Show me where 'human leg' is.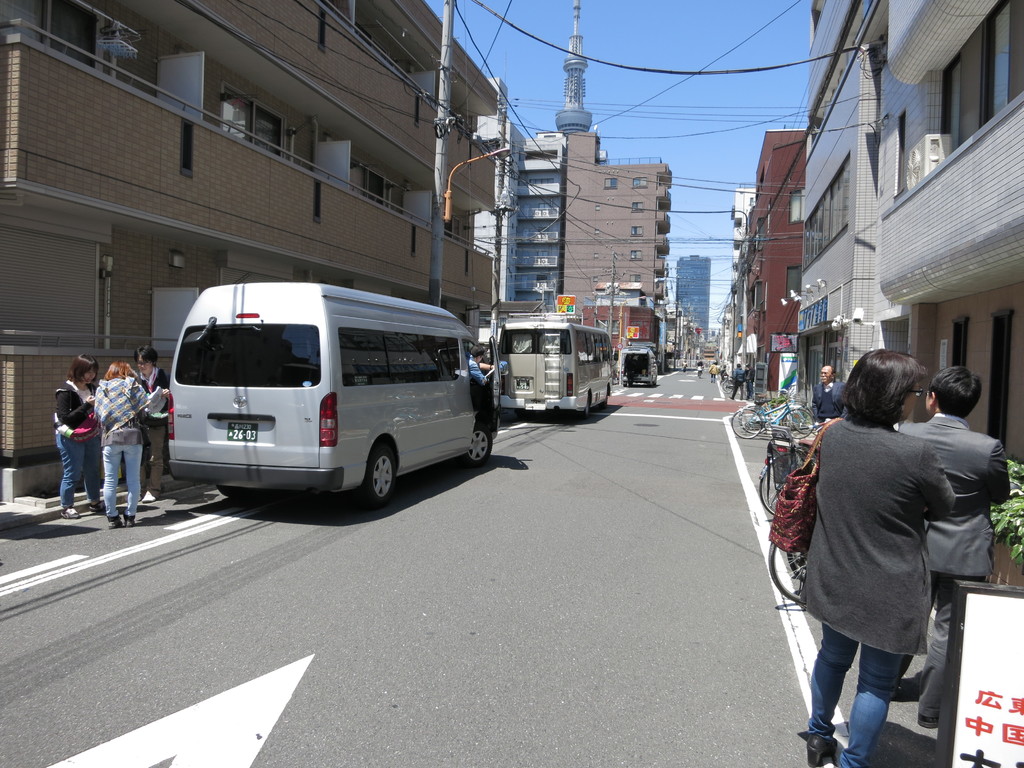
'human leg' is at select_region(913, 580, 979, 739).
